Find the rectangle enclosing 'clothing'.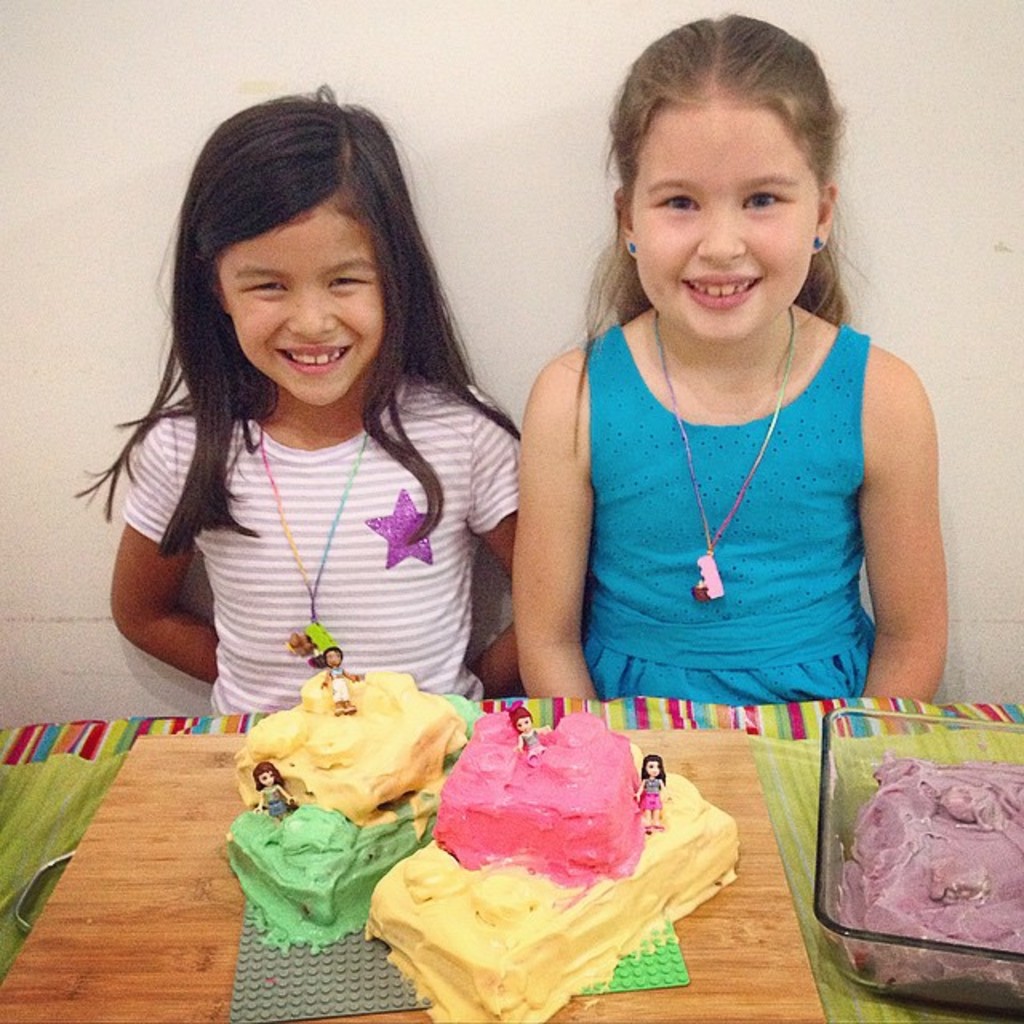
120,358,520,714.
